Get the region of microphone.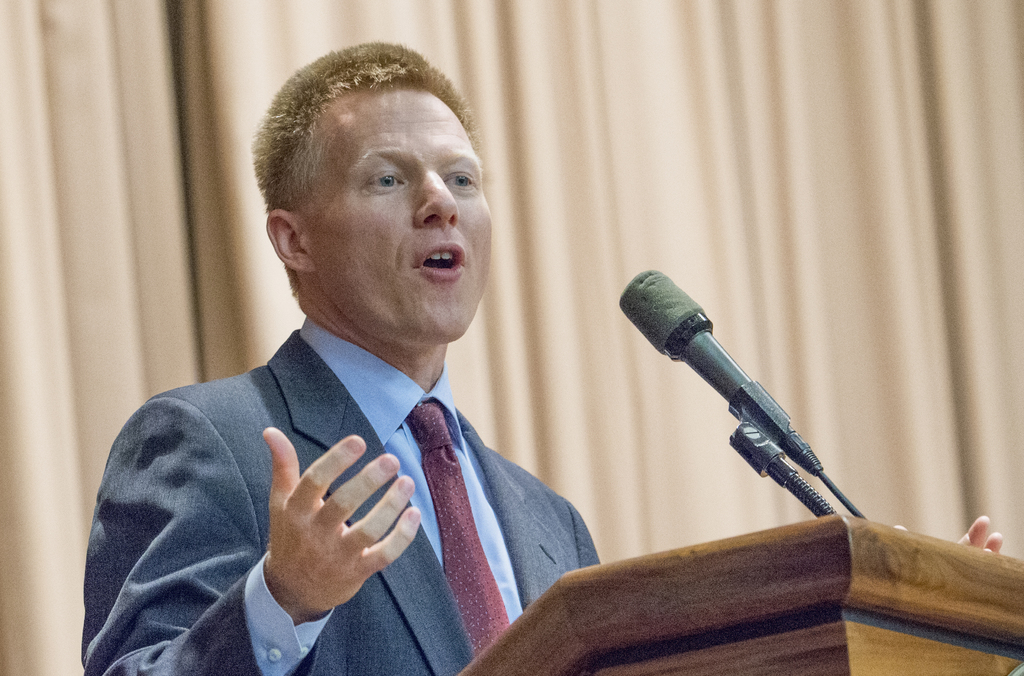
612 267 863 509.
